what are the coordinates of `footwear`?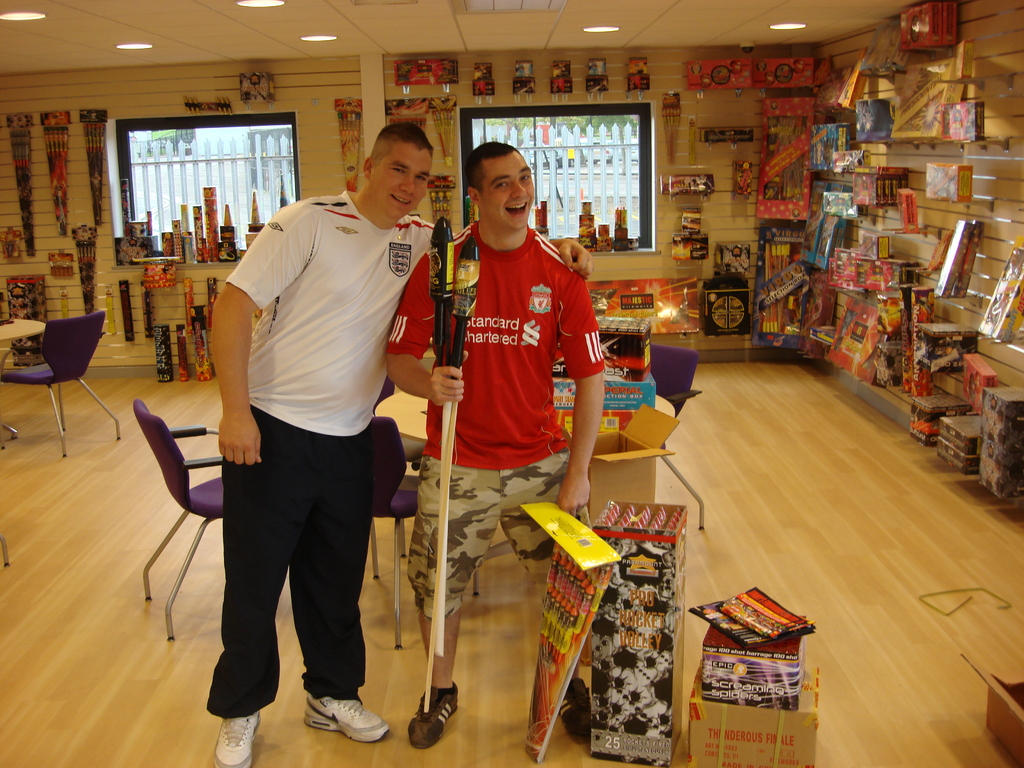
[558, 675, 594, 741].
